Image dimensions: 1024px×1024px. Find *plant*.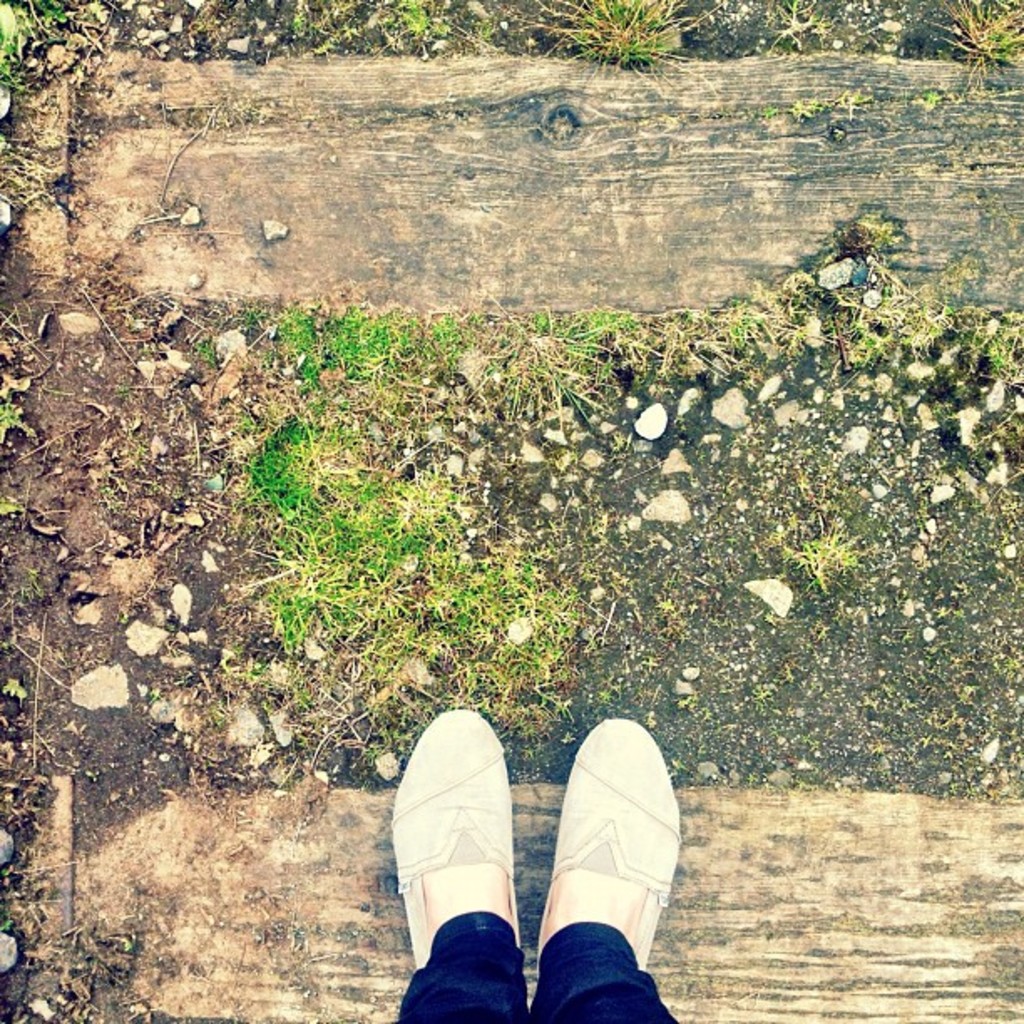
927, 0, 1022, 112.
